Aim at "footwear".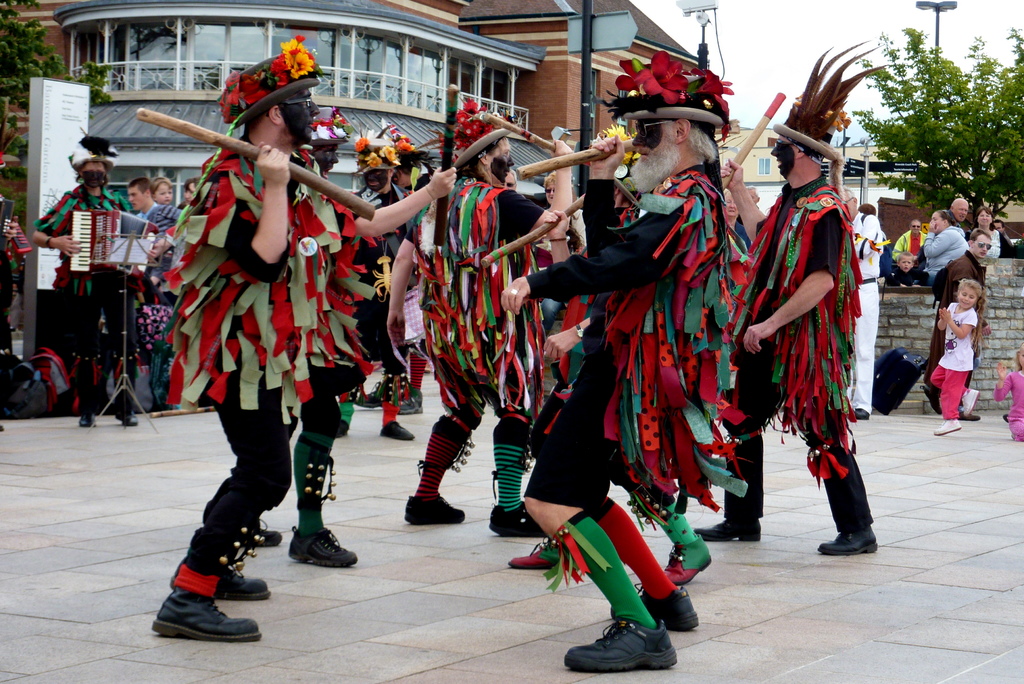
Aimed at bbox(927, 414, 957, 434).
